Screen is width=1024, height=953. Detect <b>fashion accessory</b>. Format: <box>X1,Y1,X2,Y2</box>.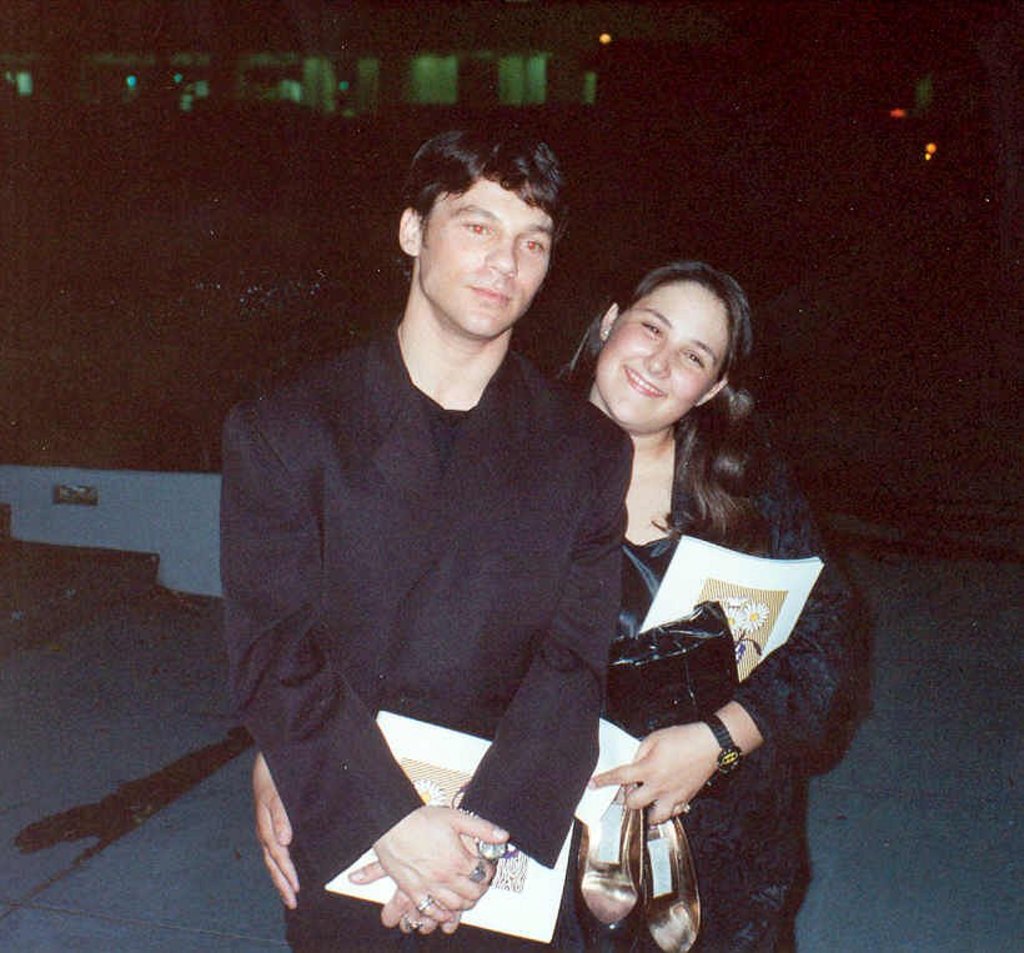
<box>636,819,717,952</box>.
